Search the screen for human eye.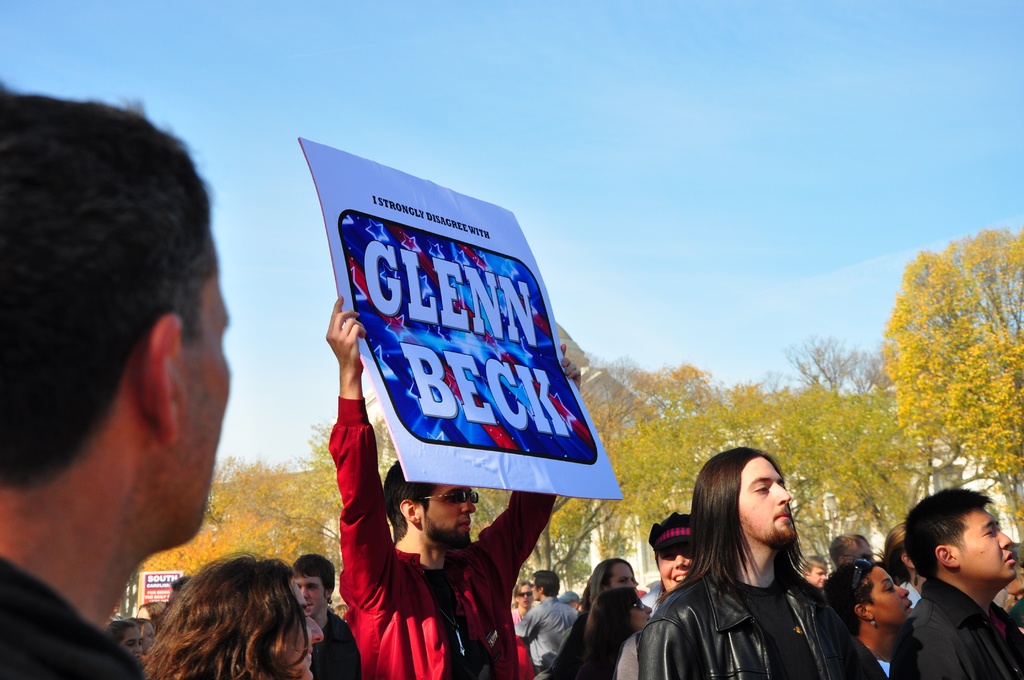
Found at BBox(883, 585, 892, 592).
